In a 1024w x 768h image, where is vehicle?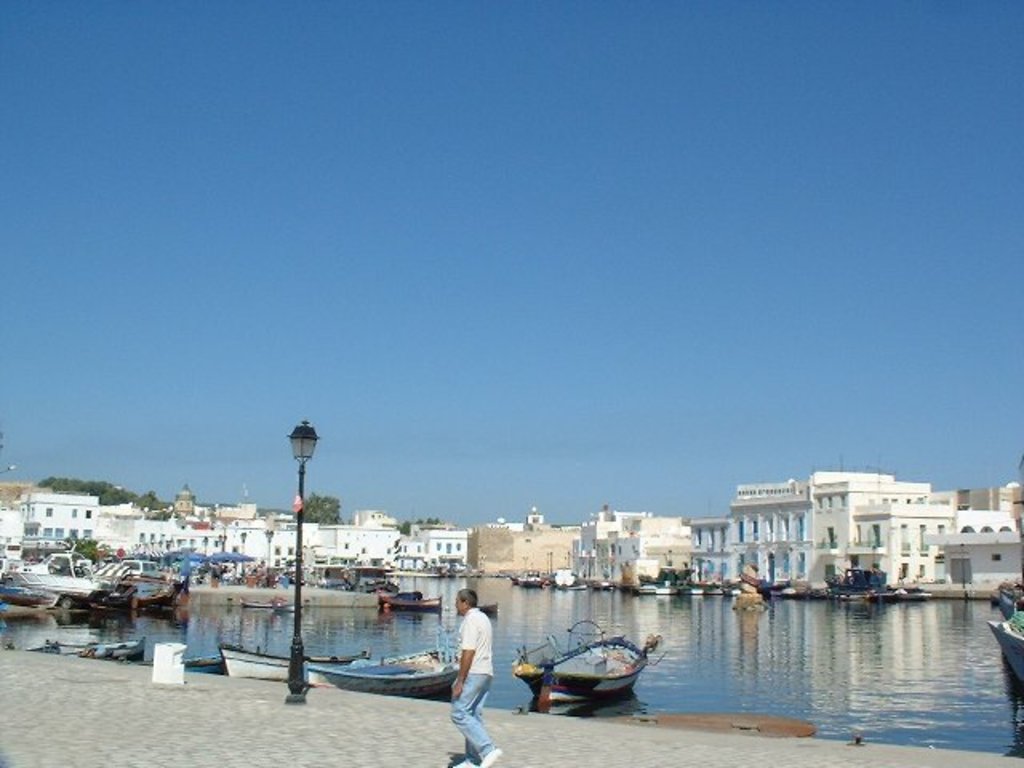
left=342, top=566, right=406, bottom=598.
